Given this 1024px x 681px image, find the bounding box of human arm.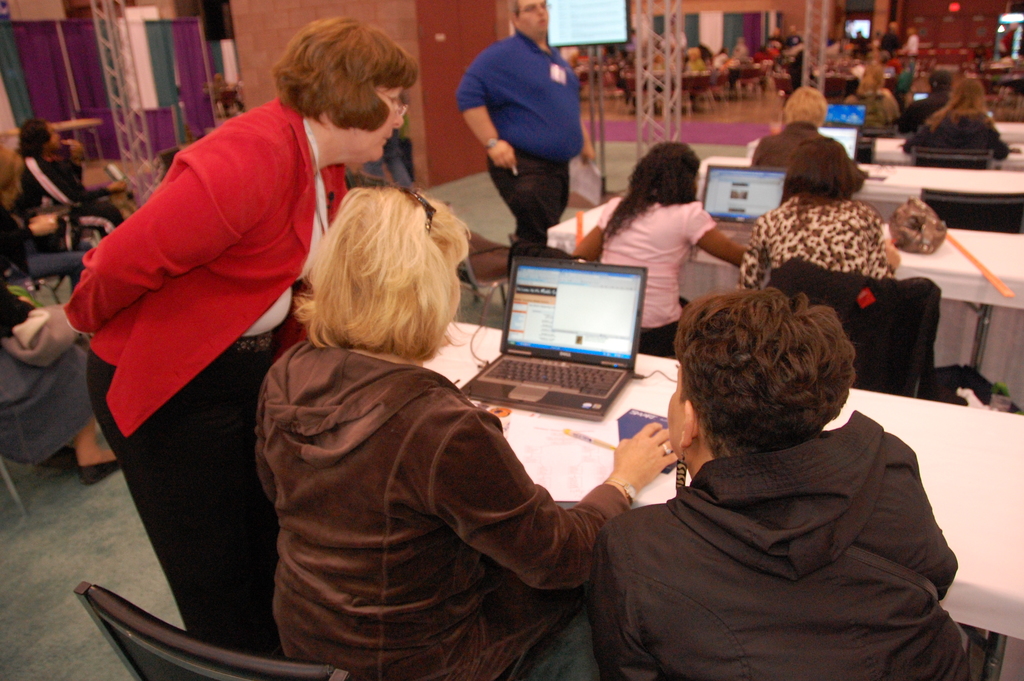
pyautogui.locateOnScreen(878, 202, 907, 271).
